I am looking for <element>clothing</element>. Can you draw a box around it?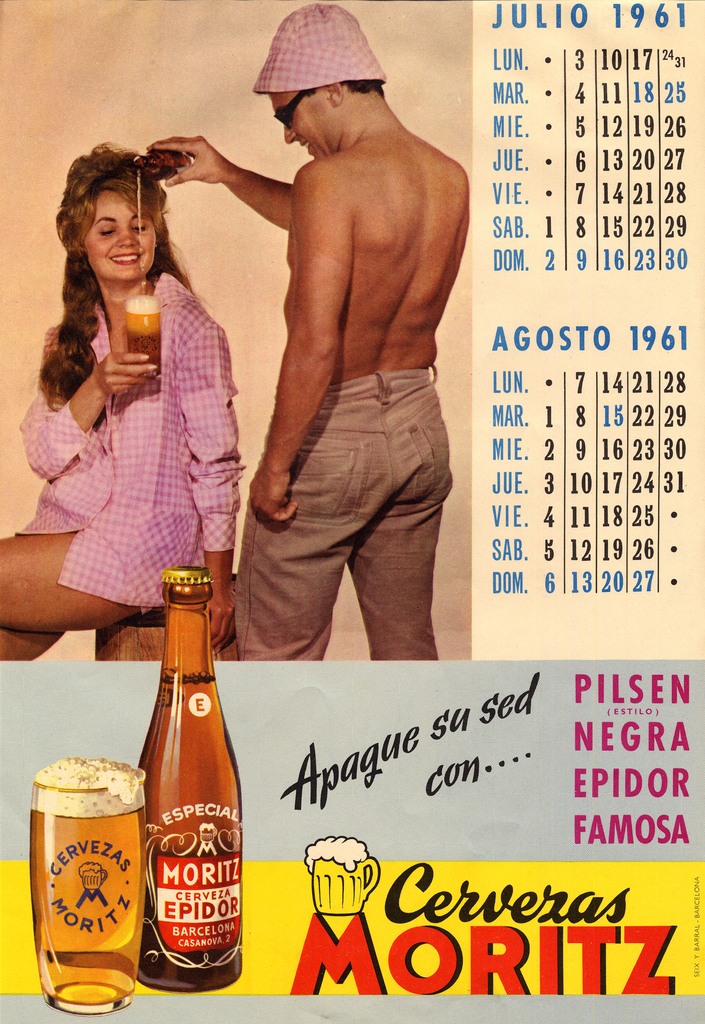
Sure, the bounding box is bbox=[21, 244, 248, 627].
